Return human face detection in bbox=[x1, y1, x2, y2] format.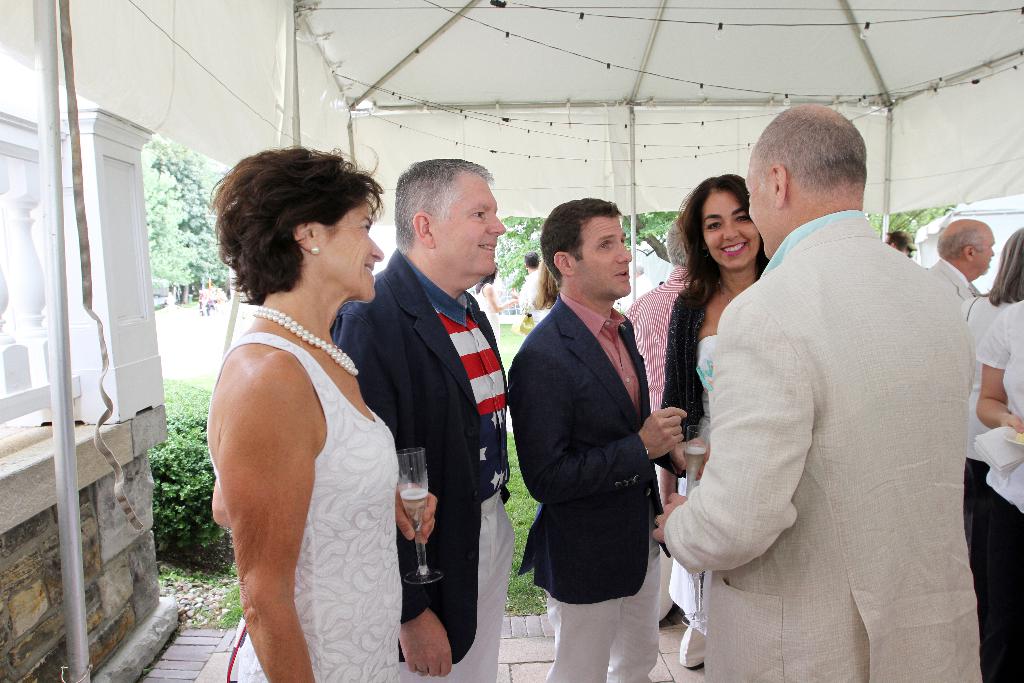
bbox=[435, 169, 508, 277].
